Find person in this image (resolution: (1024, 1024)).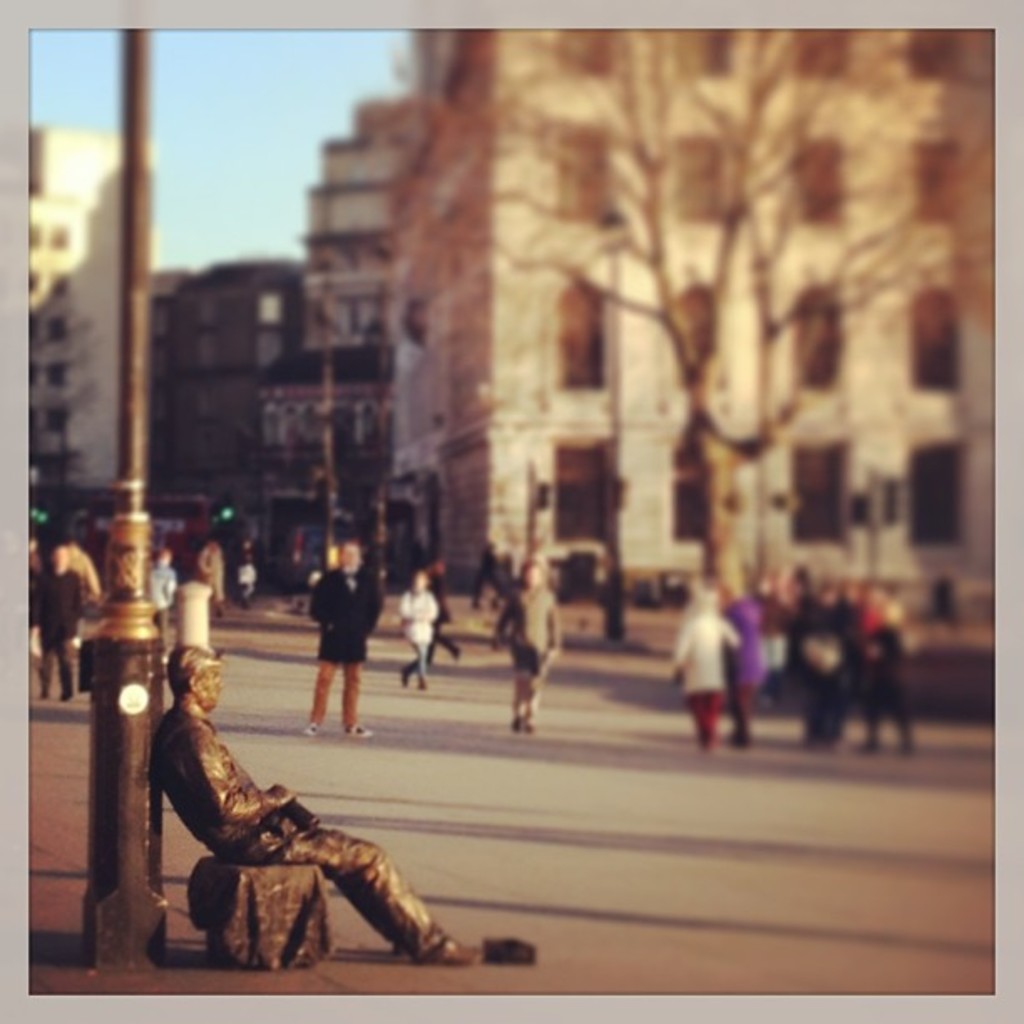
x1=157 y1=644 x2=480 y2=965.
